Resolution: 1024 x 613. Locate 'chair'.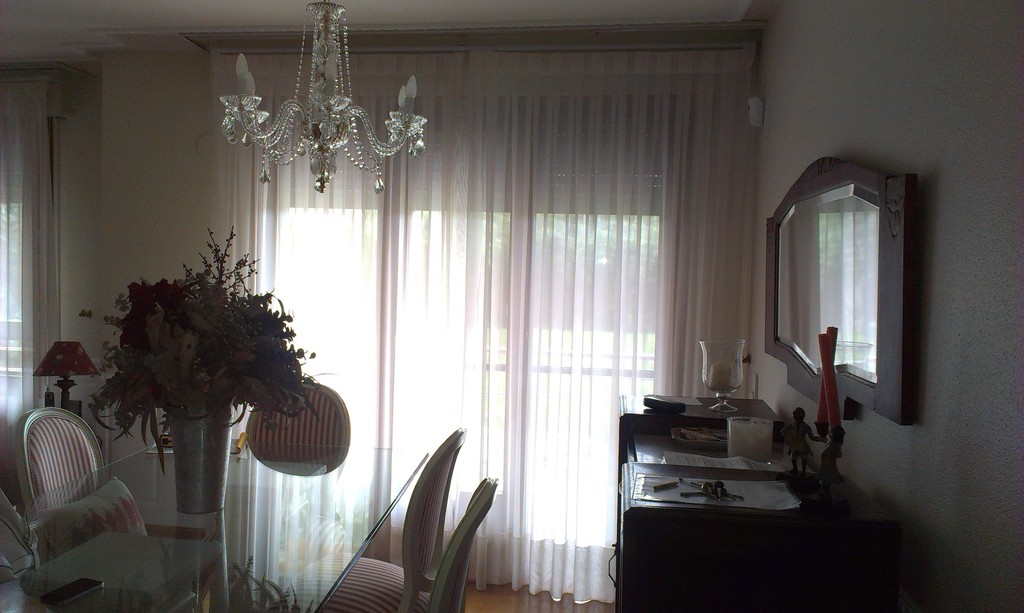
l=15, t=400, r=141, b=583.
